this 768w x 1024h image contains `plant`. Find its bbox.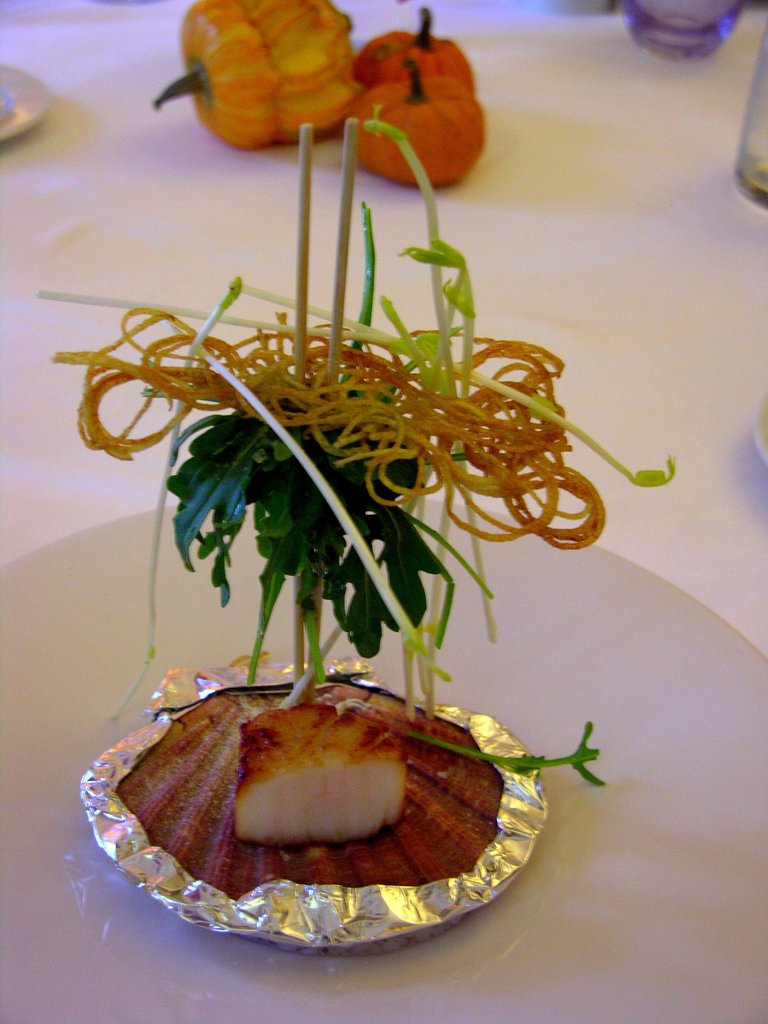
[60, 116, 669, 913].
